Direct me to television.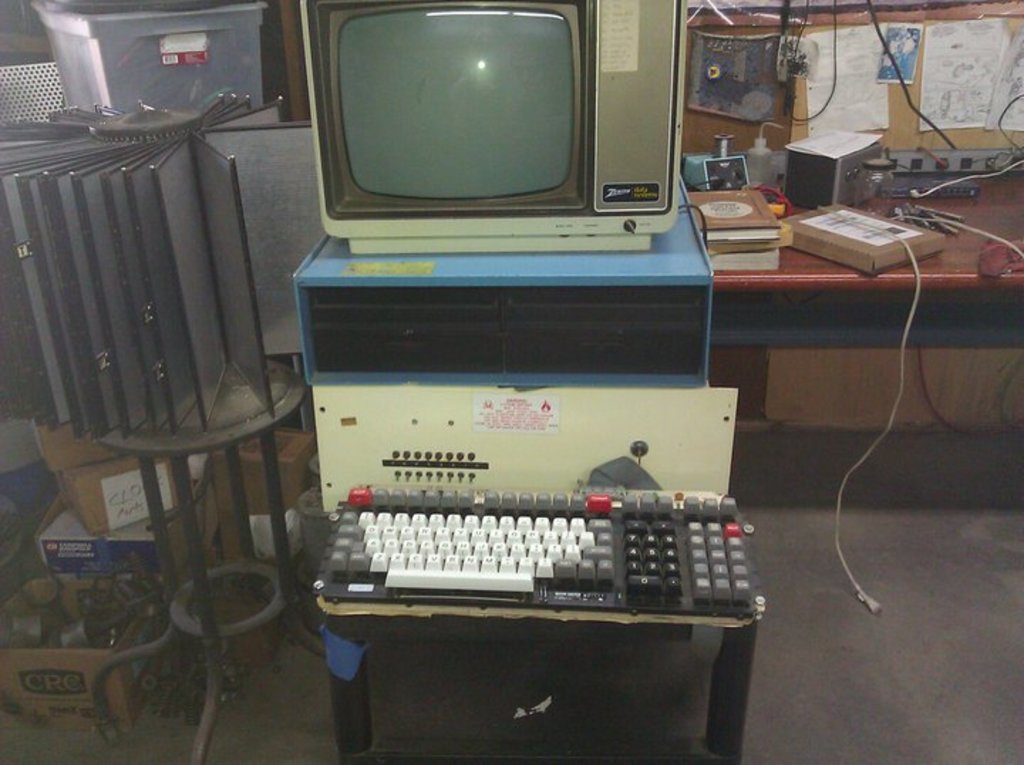
Direction: x1=297 y1=0 x2=690 y2=253.
